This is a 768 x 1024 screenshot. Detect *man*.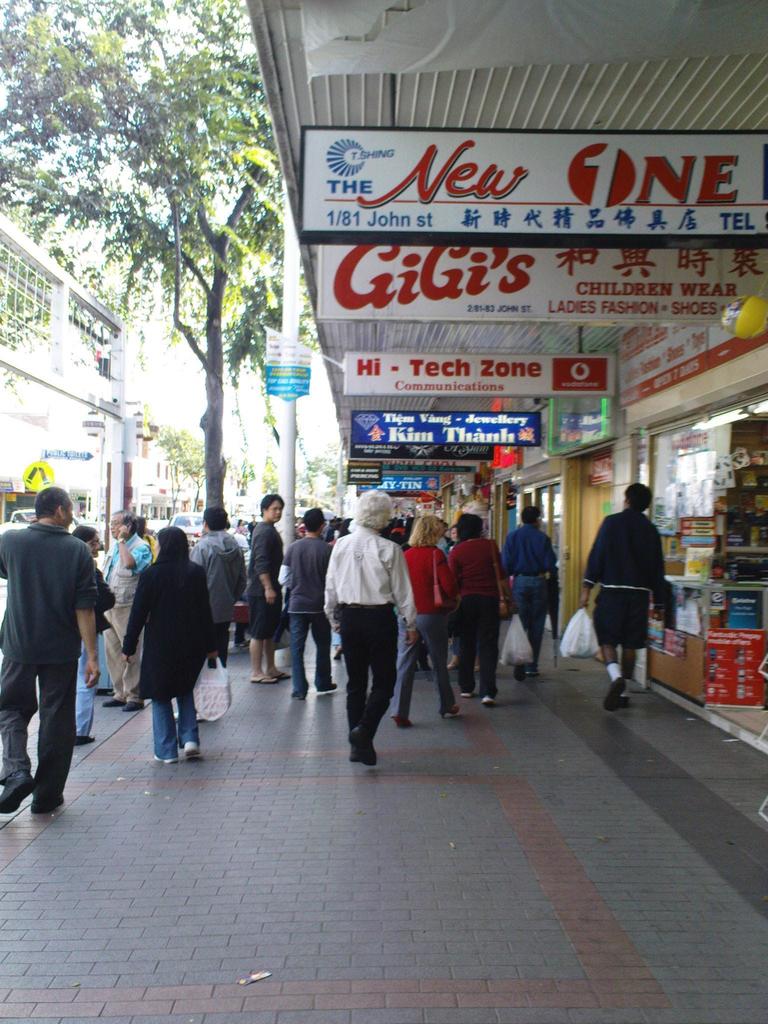
<region>579, 484, 676, 685</region>.
